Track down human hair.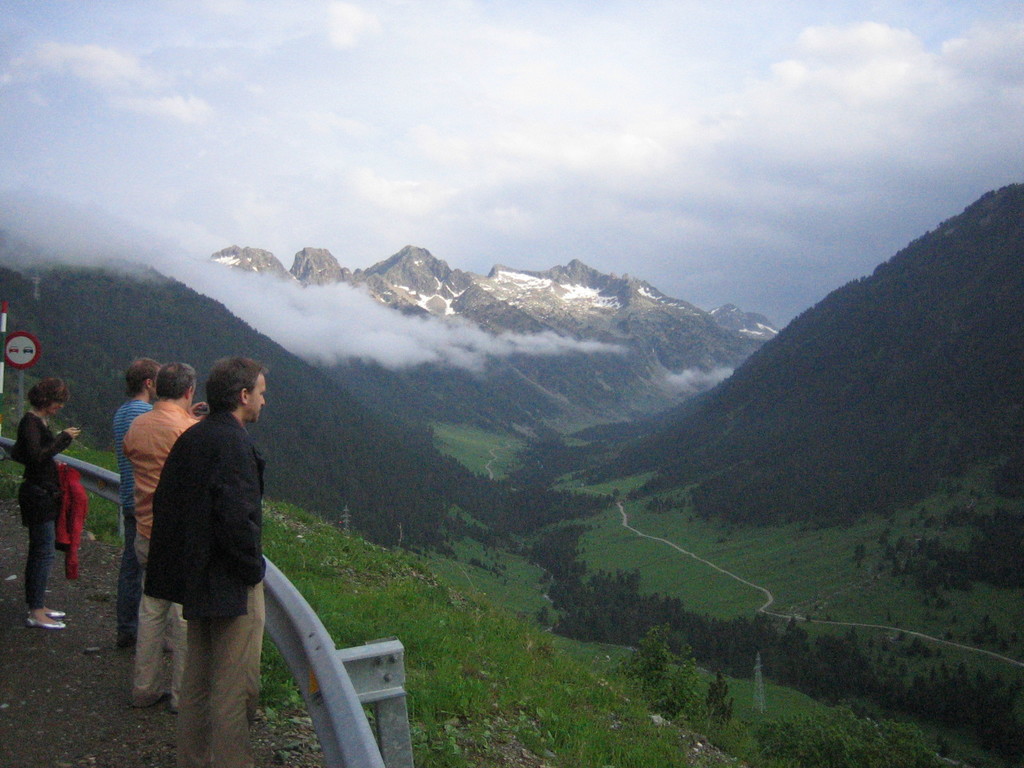
Tracked to detection(157, 362, 197, 402).
